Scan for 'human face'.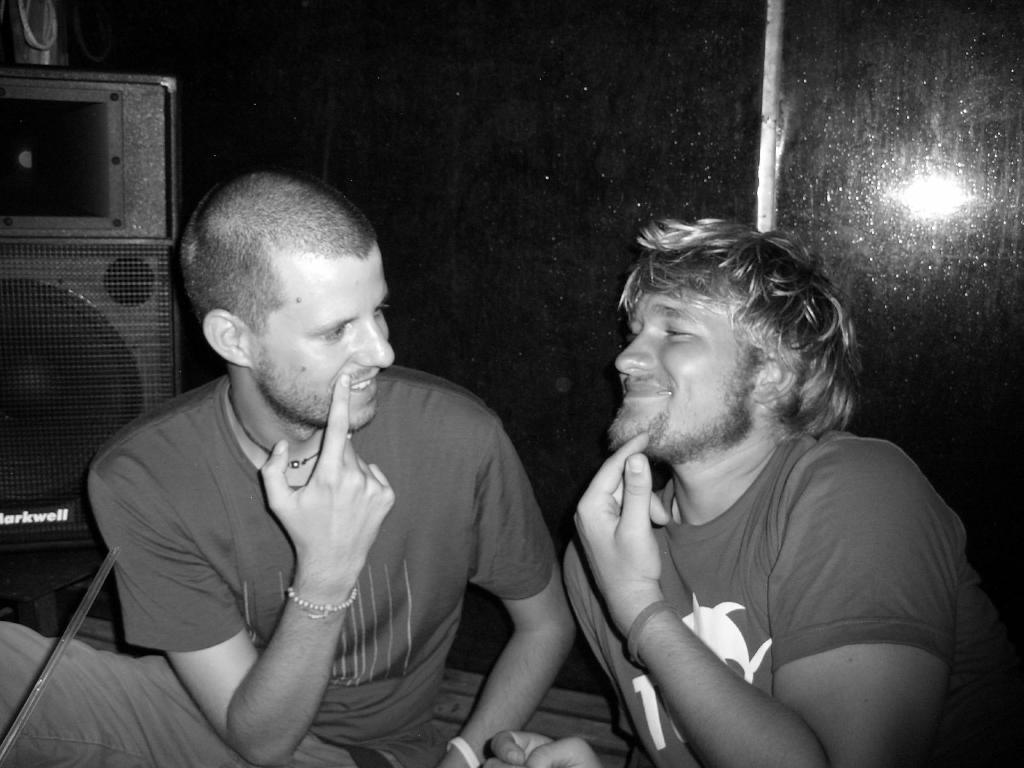
Scan result: {"left": 246, "top": 252, "right": 398, "bottom": 446}.
